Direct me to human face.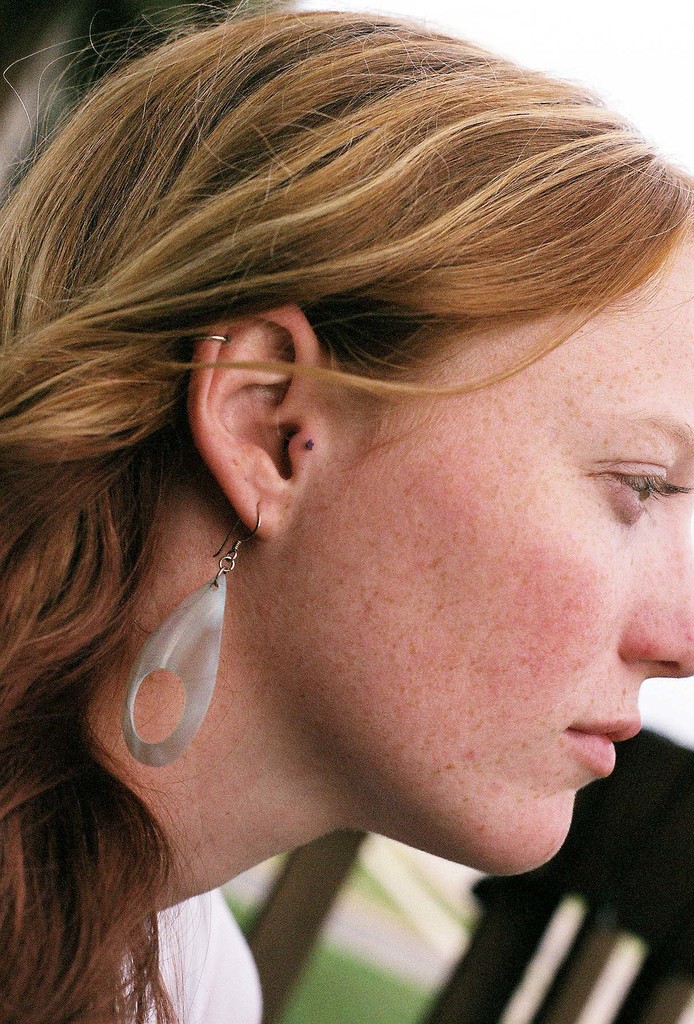
Direction: <region>336, 239, 693, 875</region>.
